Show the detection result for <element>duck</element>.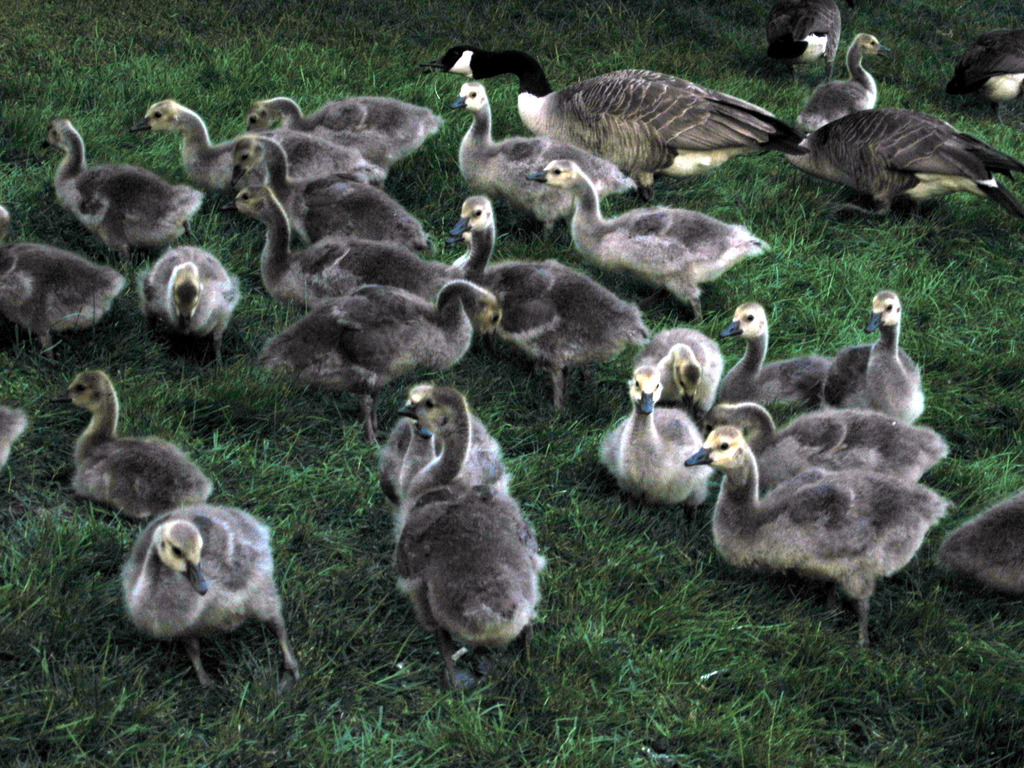
447/195/652/423.
